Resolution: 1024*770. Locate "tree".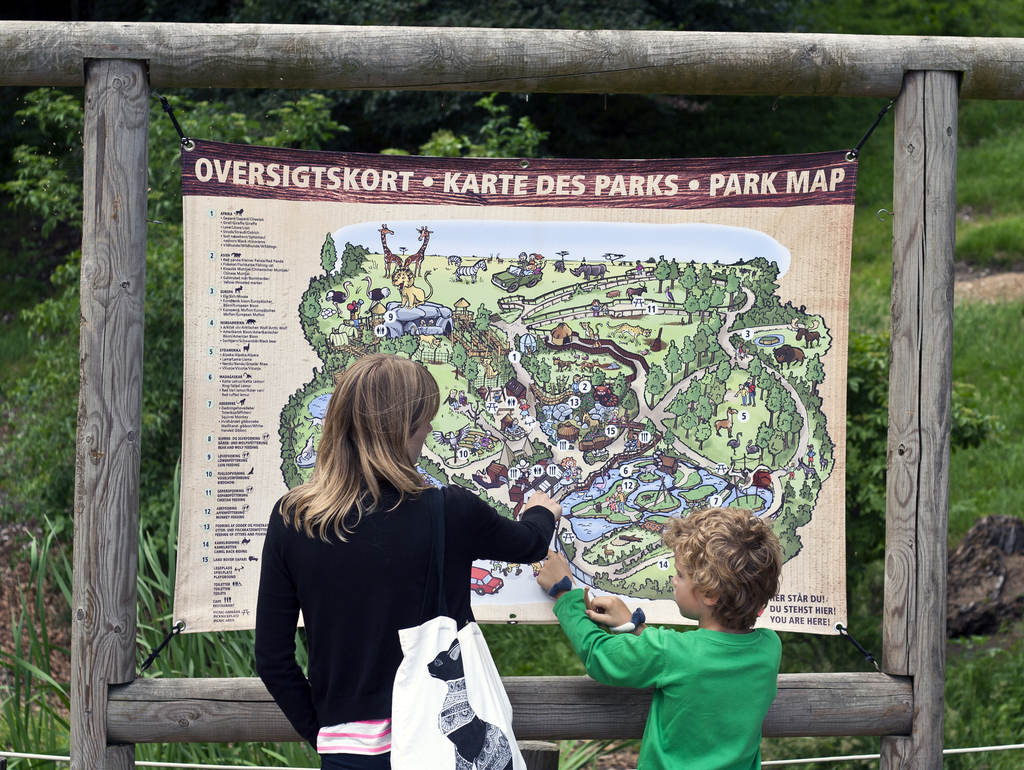
{"left": 713, "top": 357, "right": 732, "bottom": 378}.
